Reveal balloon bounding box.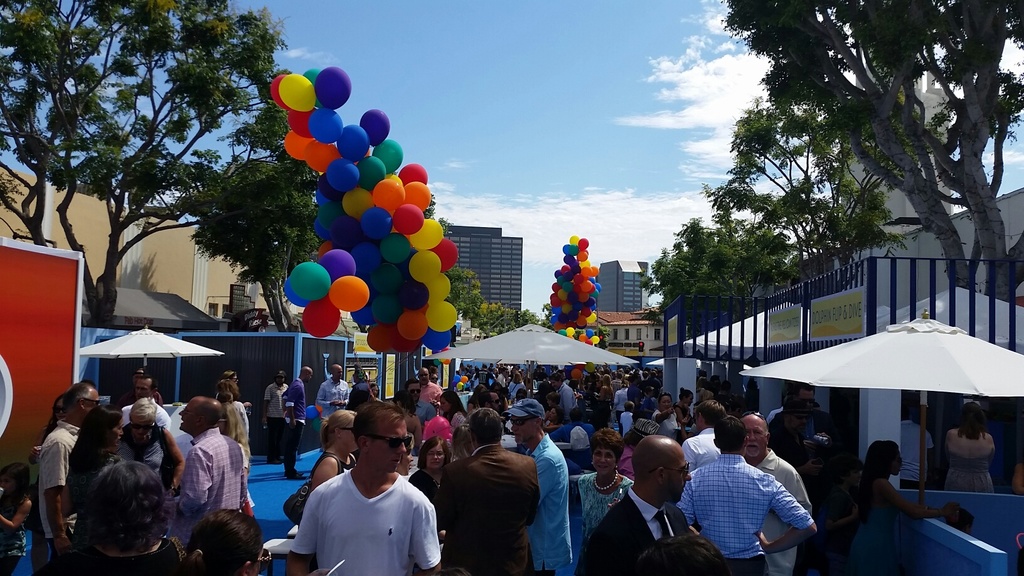
Revealed: [351, 300, 375, 326].
